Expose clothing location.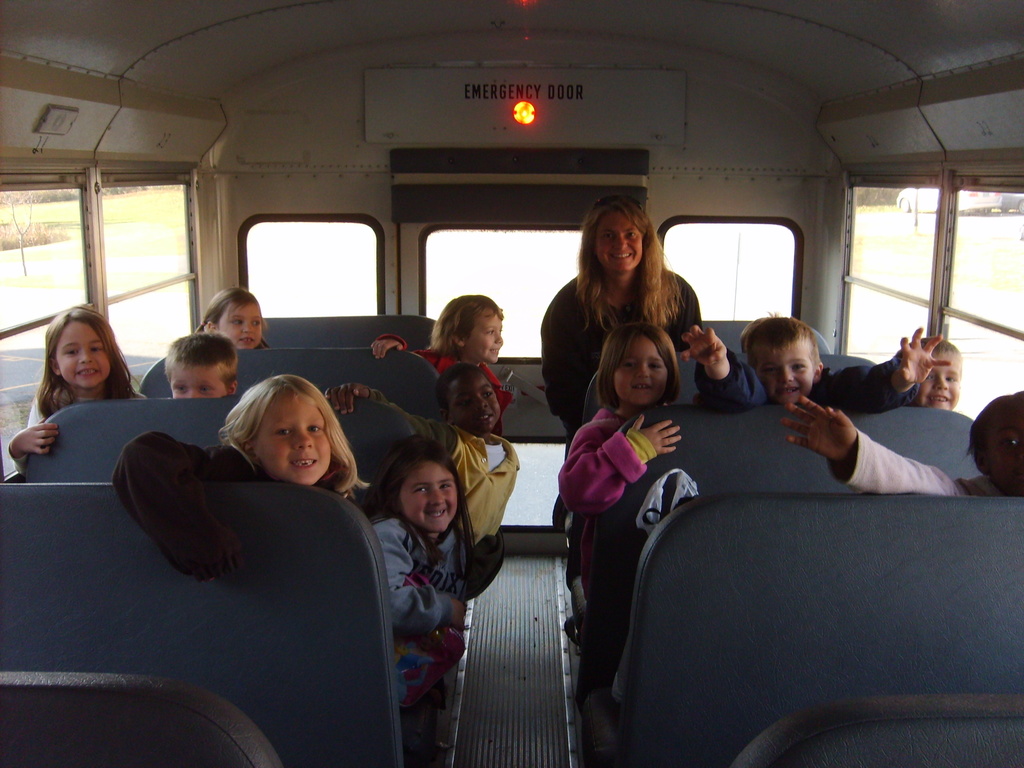
Exposed at x1=418 y1=349 x2=518 y2=413.
